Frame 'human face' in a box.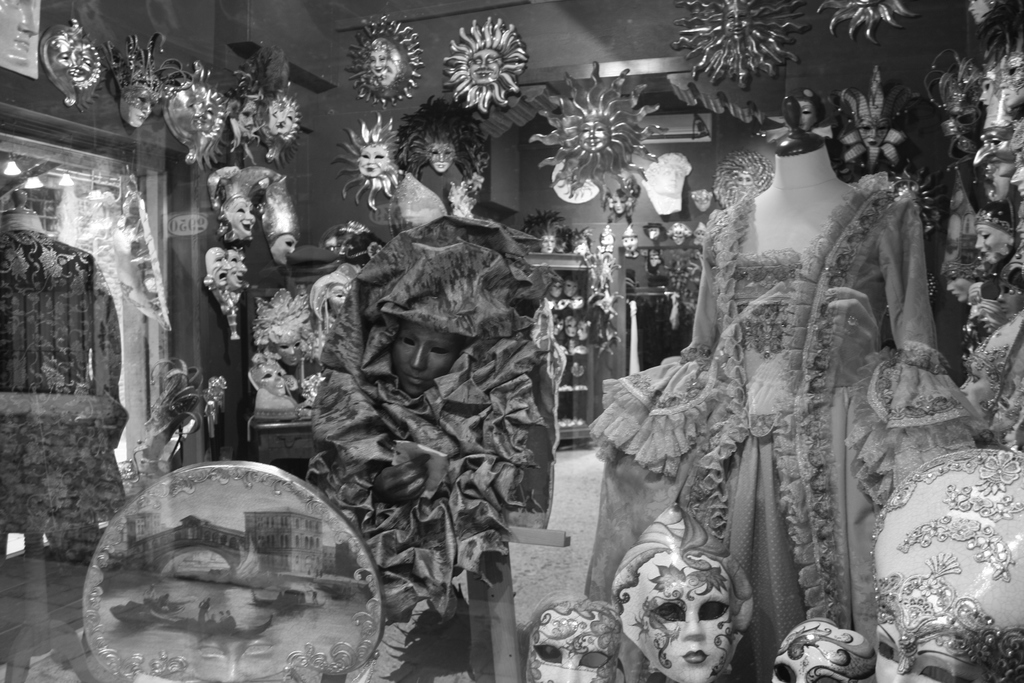
[331,286,349,311].
